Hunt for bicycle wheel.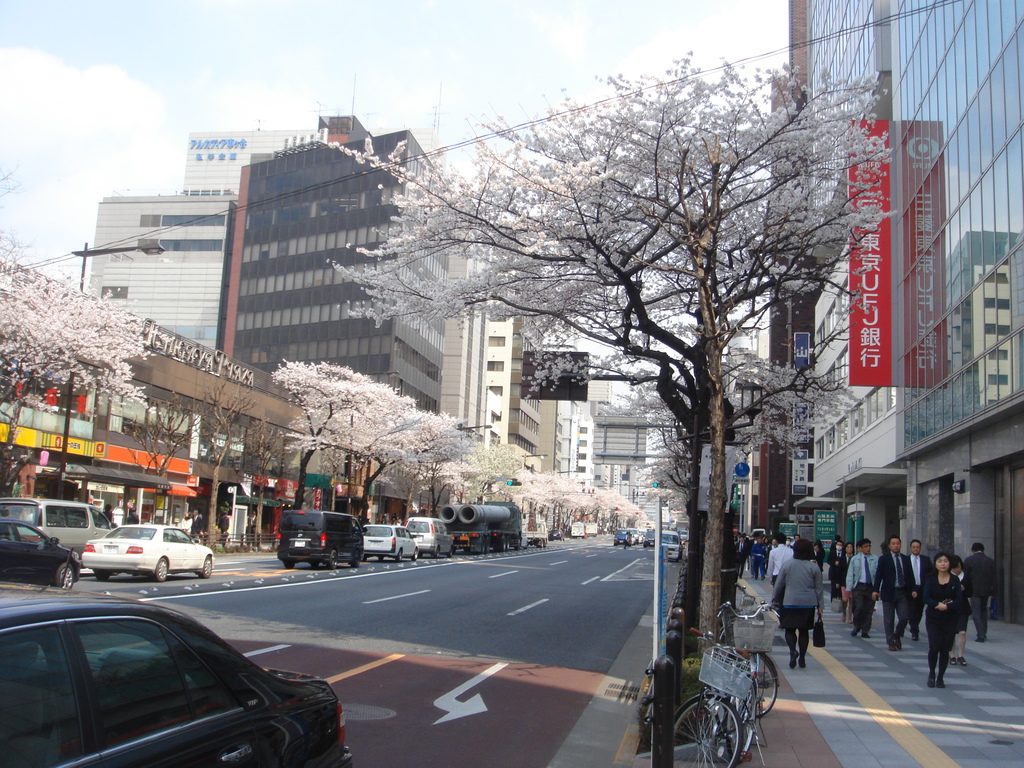
Hunted down at BBox(748, 647, 778, 724).
